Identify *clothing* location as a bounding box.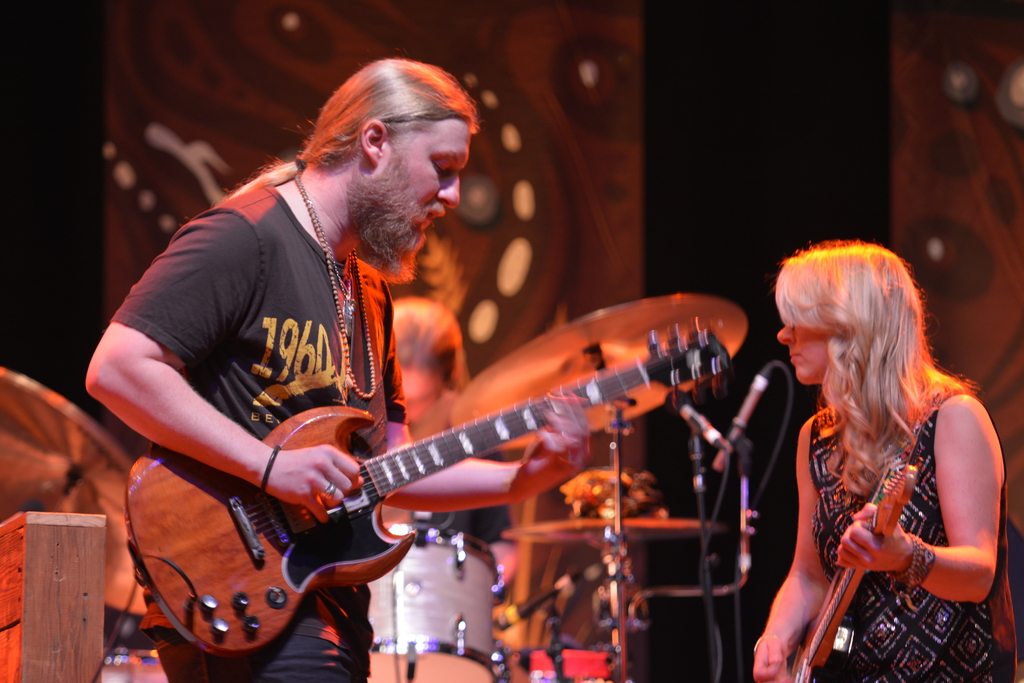
(left=803, top=399, right=1023, bottom=682).
